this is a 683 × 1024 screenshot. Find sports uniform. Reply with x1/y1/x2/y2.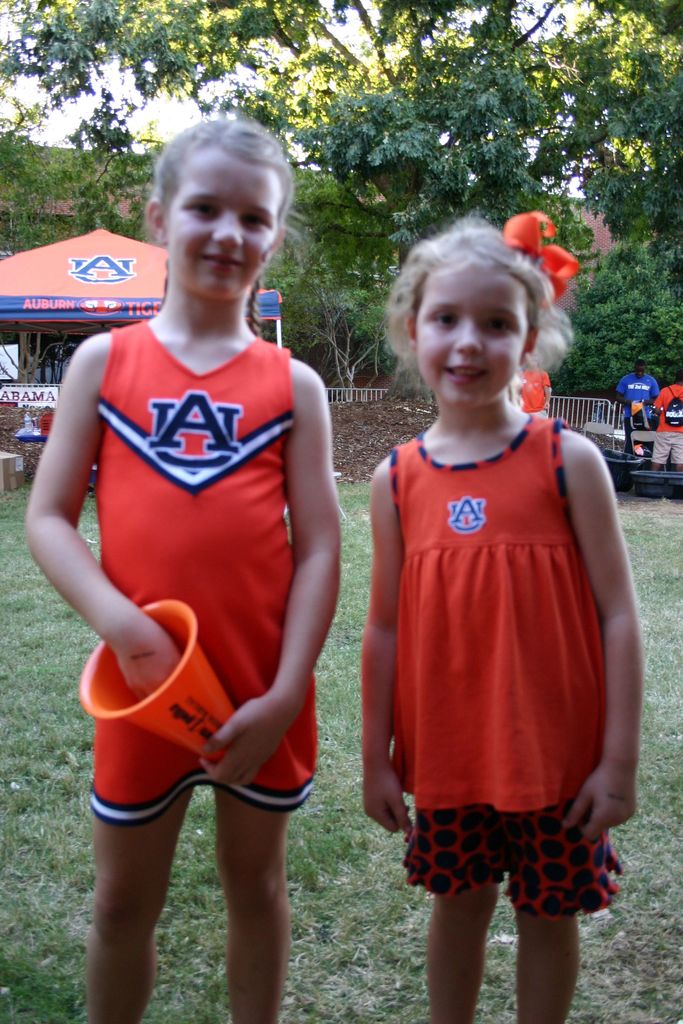
85/319/317/828.
